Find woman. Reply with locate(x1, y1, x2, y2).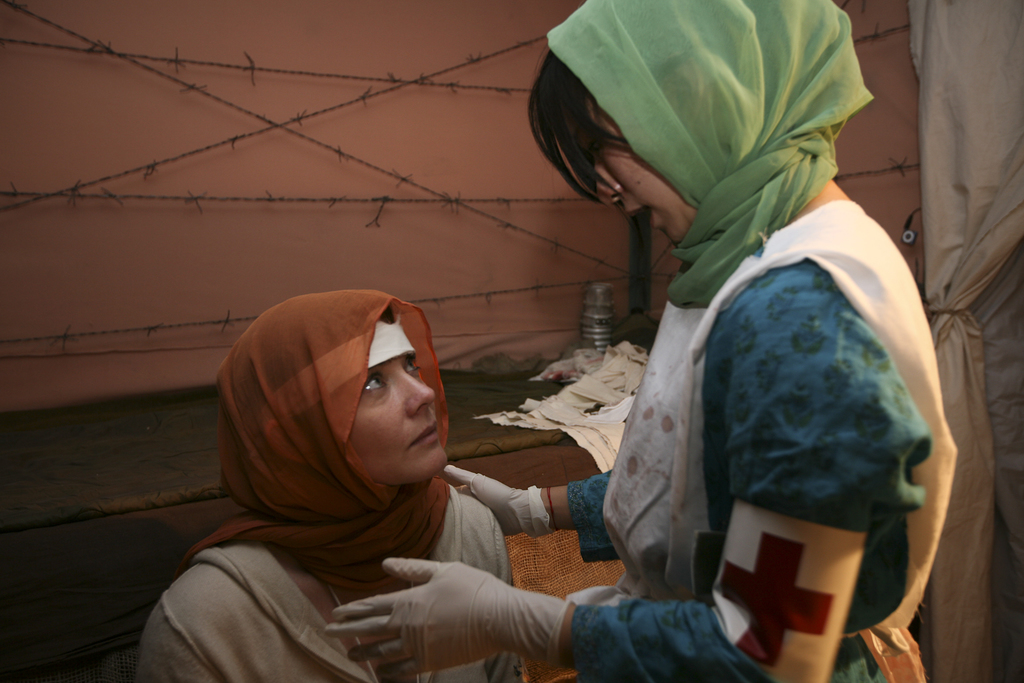
locate(167, 264, 643, 661).
